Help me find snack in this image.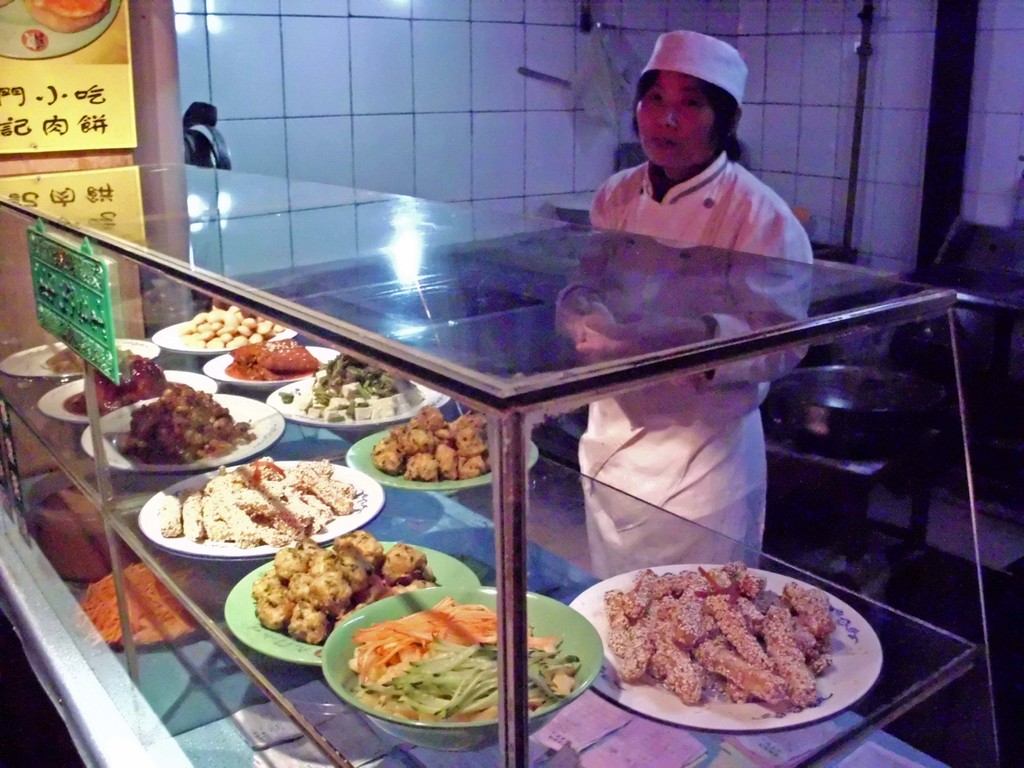
Found it: rect(369, 396, 490, 483).
